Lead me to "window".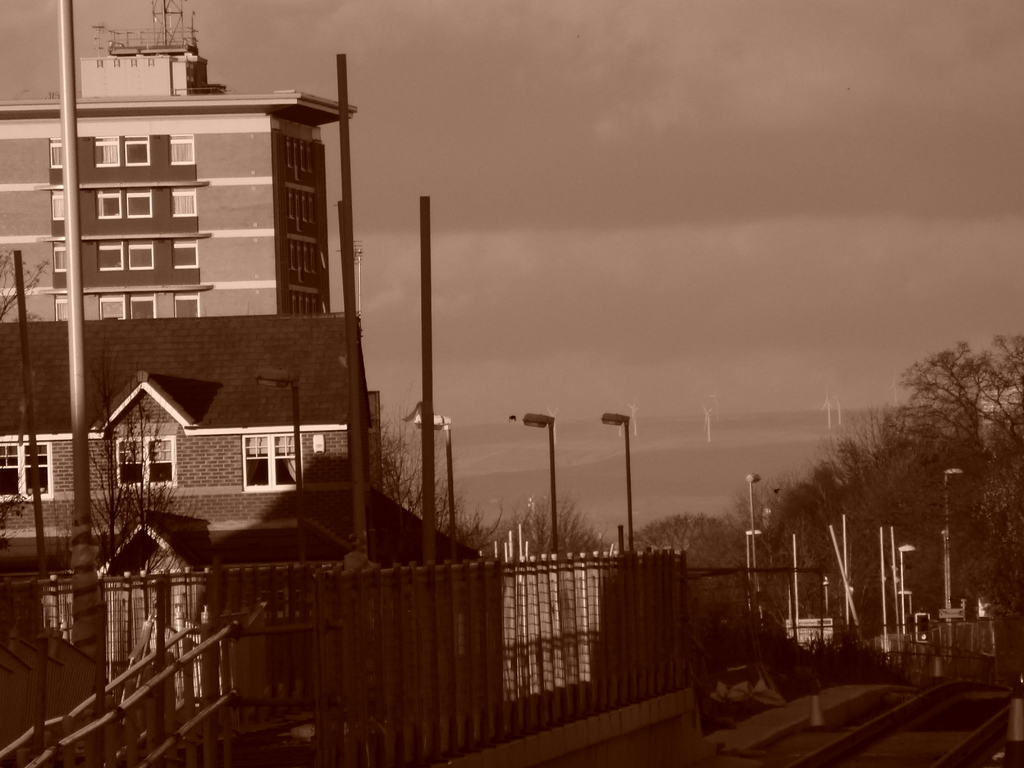
Lead to 99/294/126/323.
